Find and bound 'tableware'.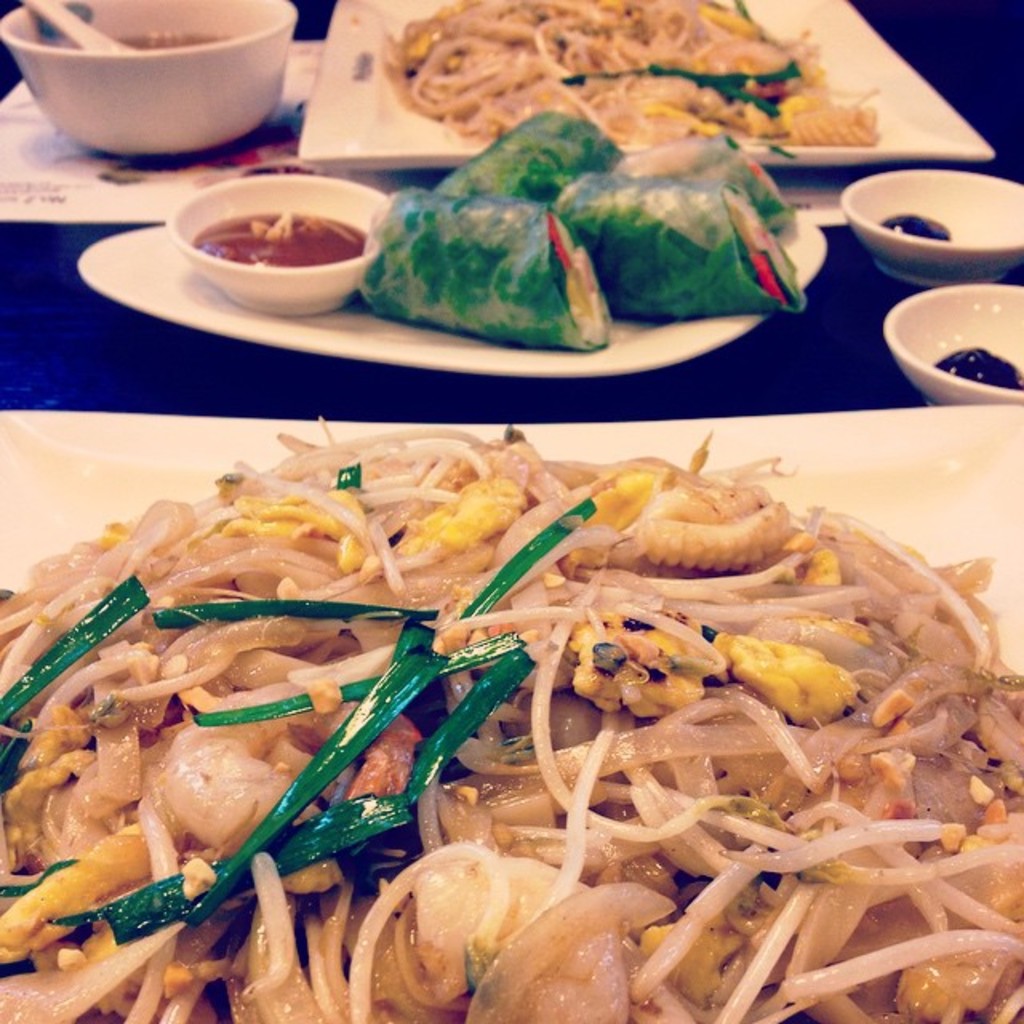
Bound: 0 0 301 163.
